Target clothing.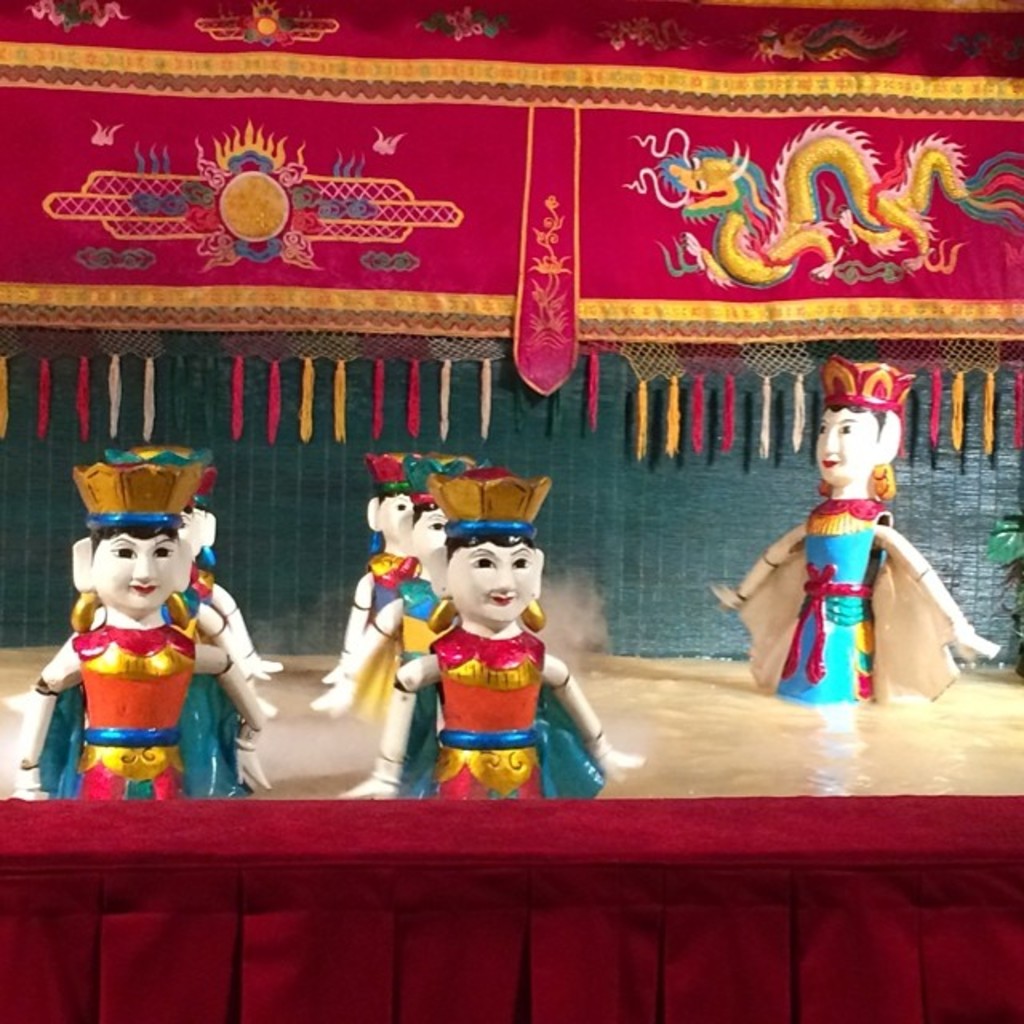
Target region: left=34, top=618, right=258, bottom=802.
